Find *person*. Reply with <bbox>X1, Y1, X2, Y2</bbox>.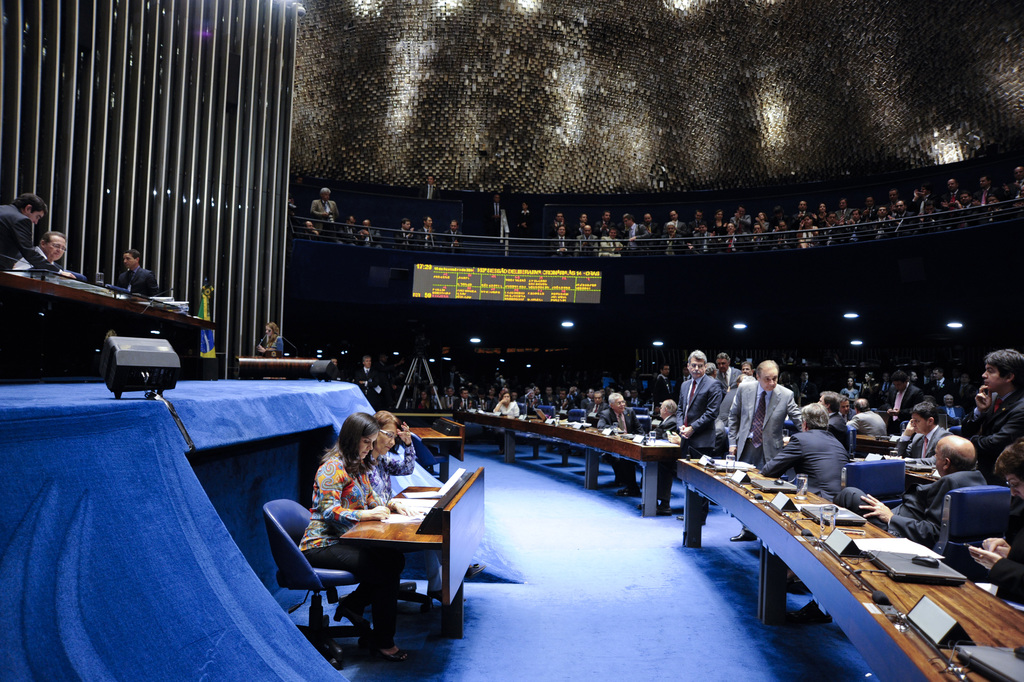
<bbox>494, 393, 519, 455</bbox>.
